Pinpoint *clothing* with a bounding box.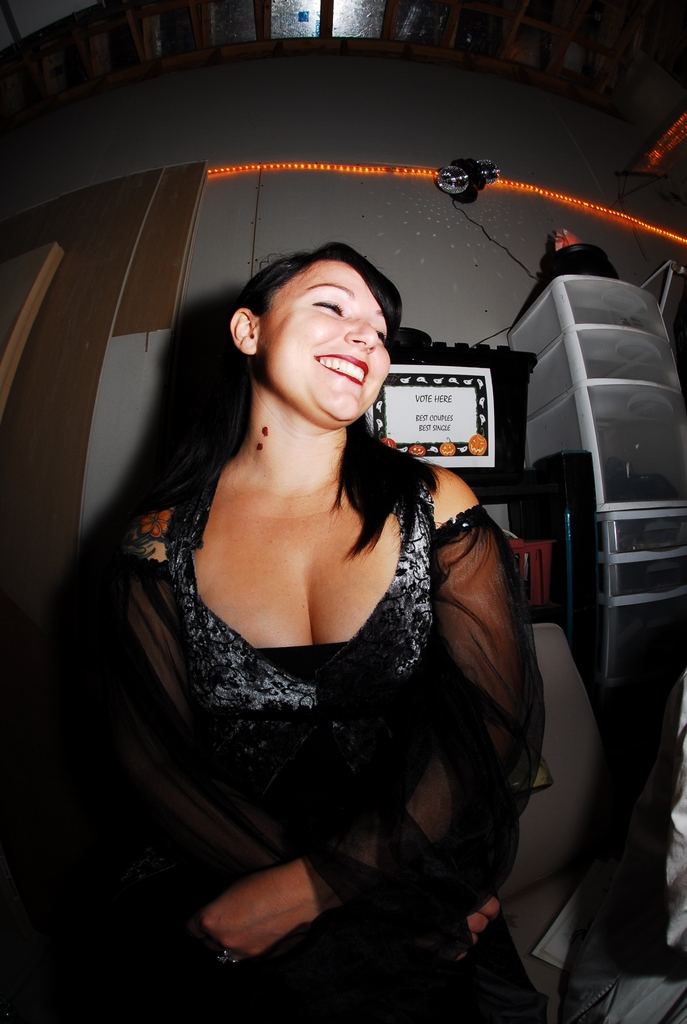
x1=95 y1=393 x2=529 y2=985.
